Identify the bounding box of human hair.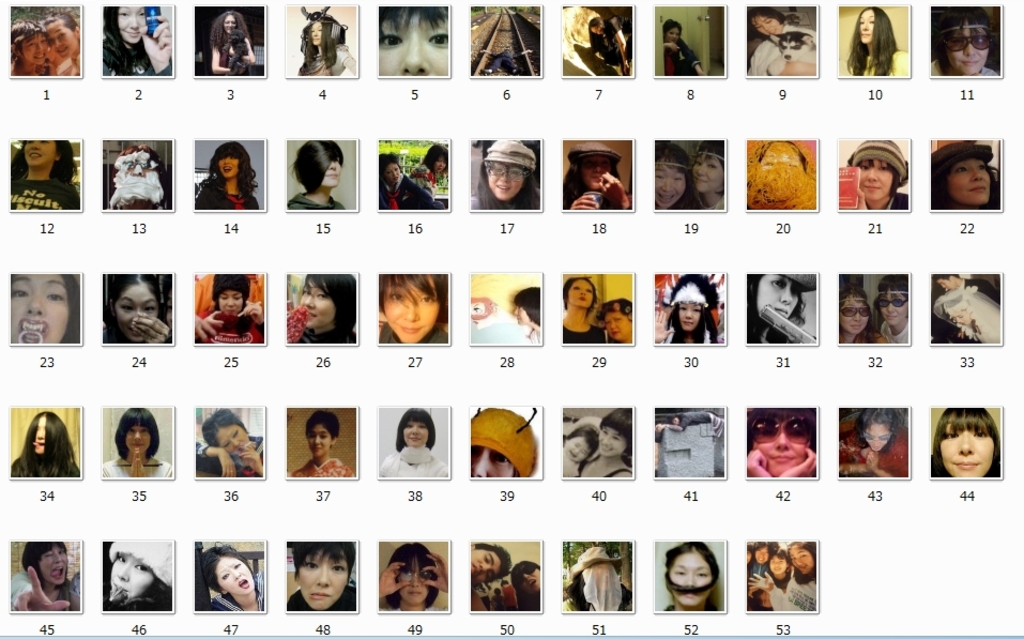
<box>212,273,250,338</box>.
